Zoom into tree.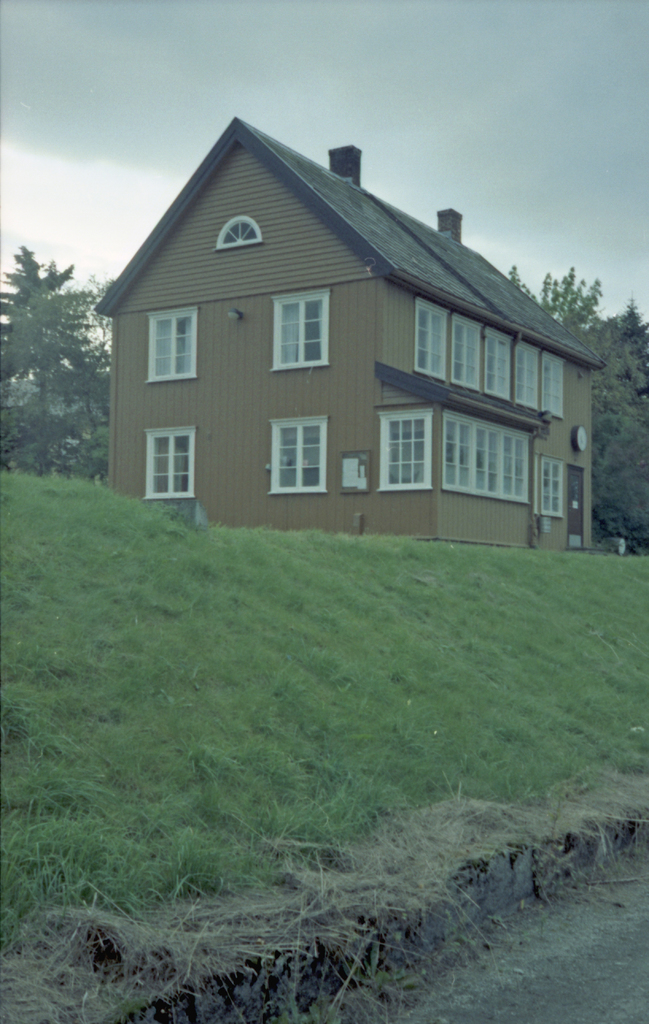
Zoom target: crop(0, 252, 94, 505).
